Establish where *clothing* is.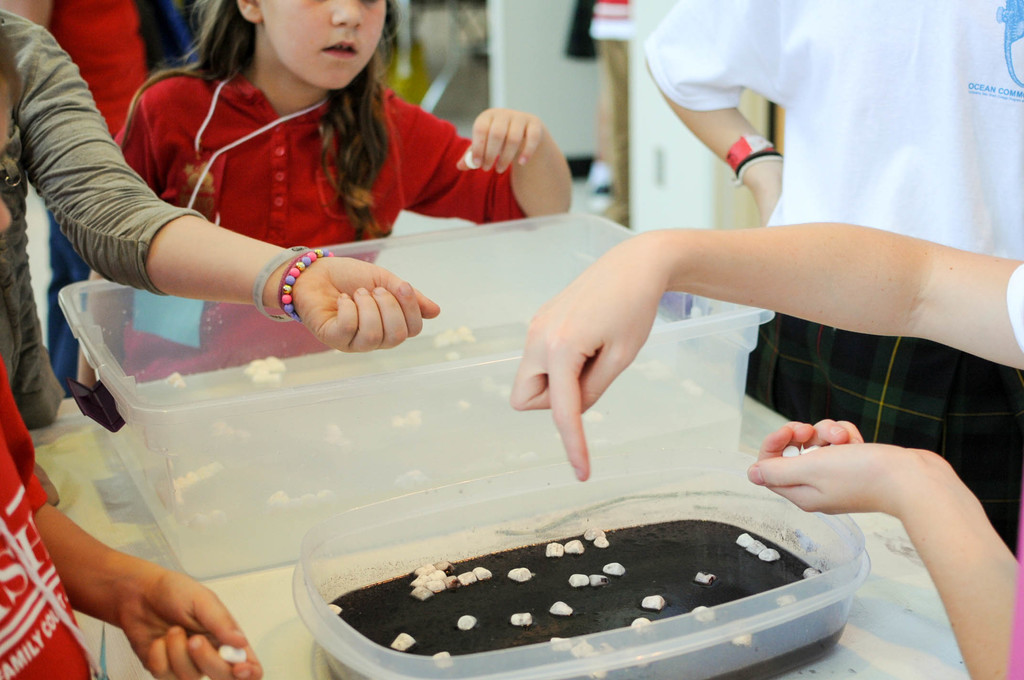
Established at {"x1": 106, "y1": 39, "x2": 531, "y2": 375}.
